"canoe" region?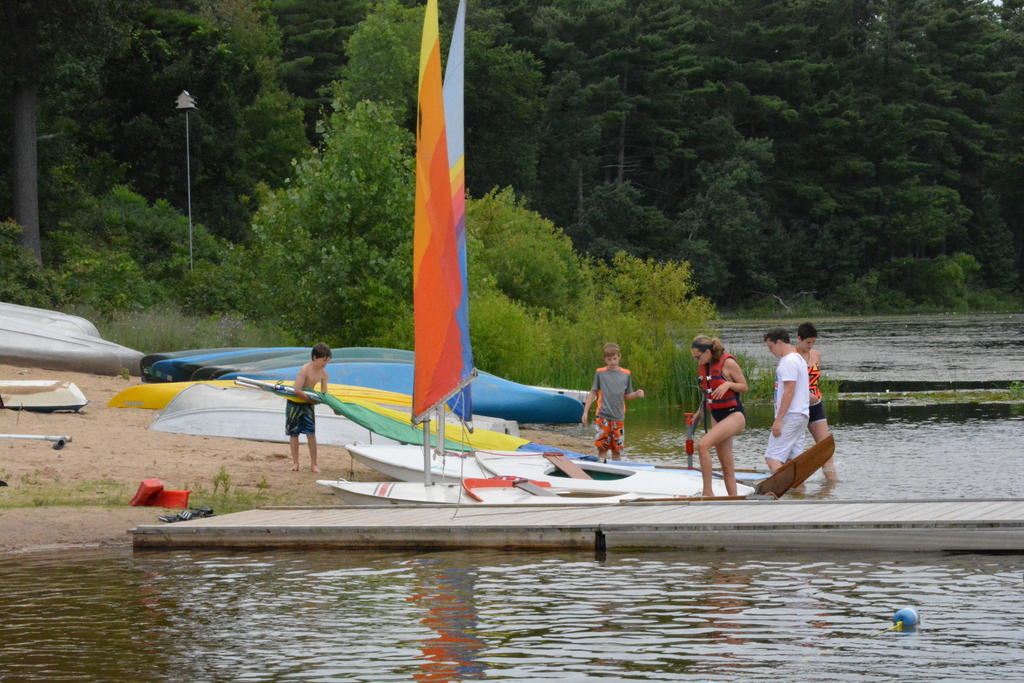
{"left": 214, "top": 360, "right": 595, "bottom": 431}
